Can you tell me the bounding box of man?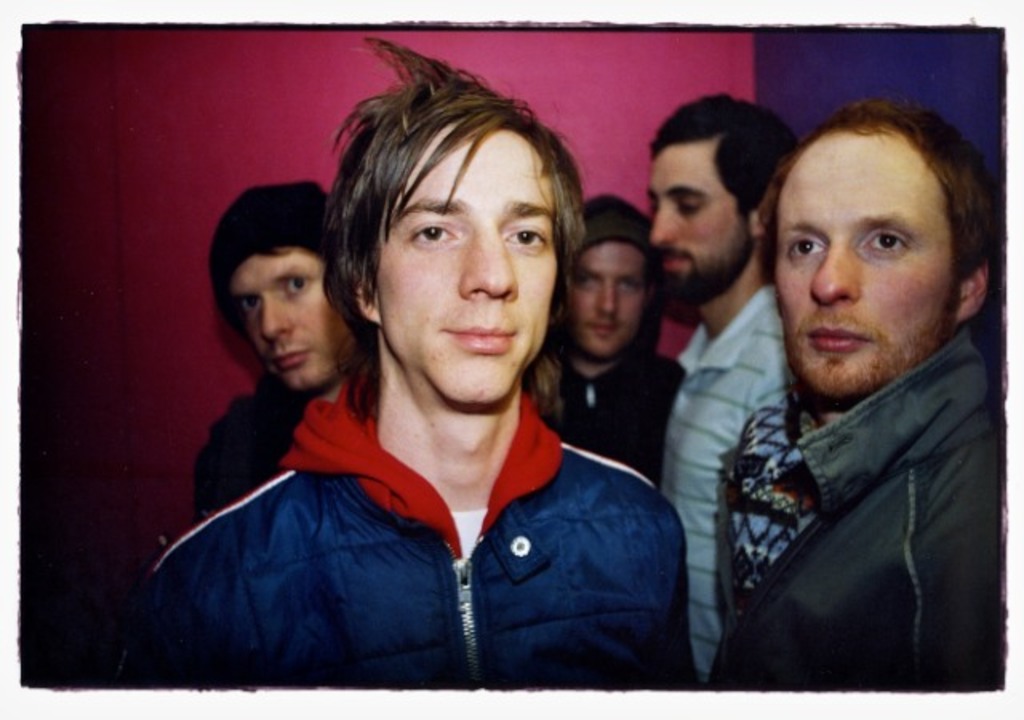
<bbox>120, 32, 693, 696</bbox>.
